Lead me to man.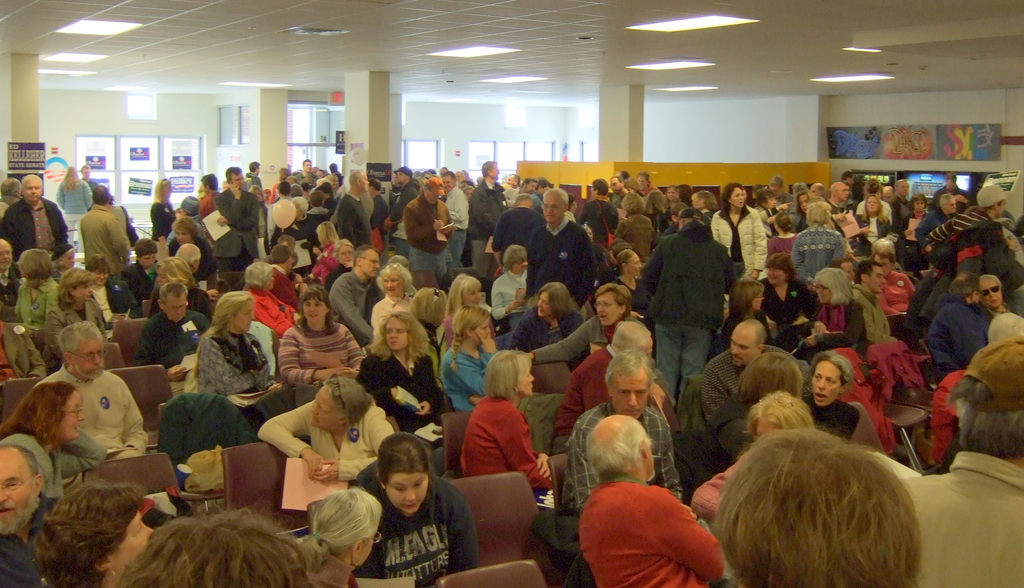
Lead to (left=806, top=181, right=825, bottom=197).
